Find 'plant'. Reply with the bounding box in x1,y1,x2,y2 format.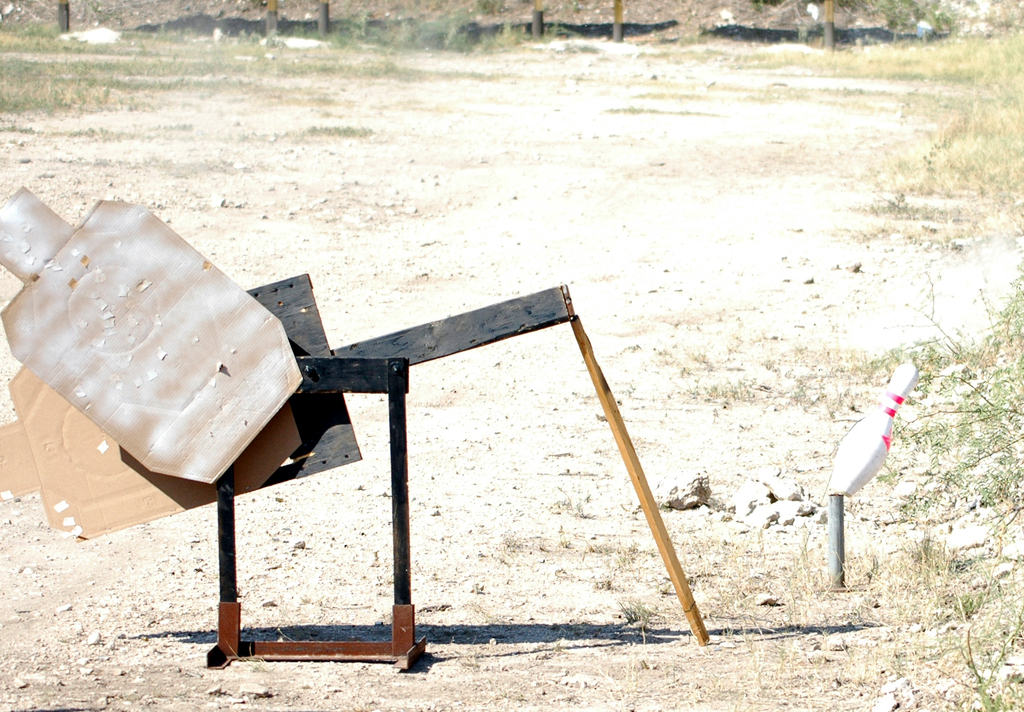
155,118,193,130.
